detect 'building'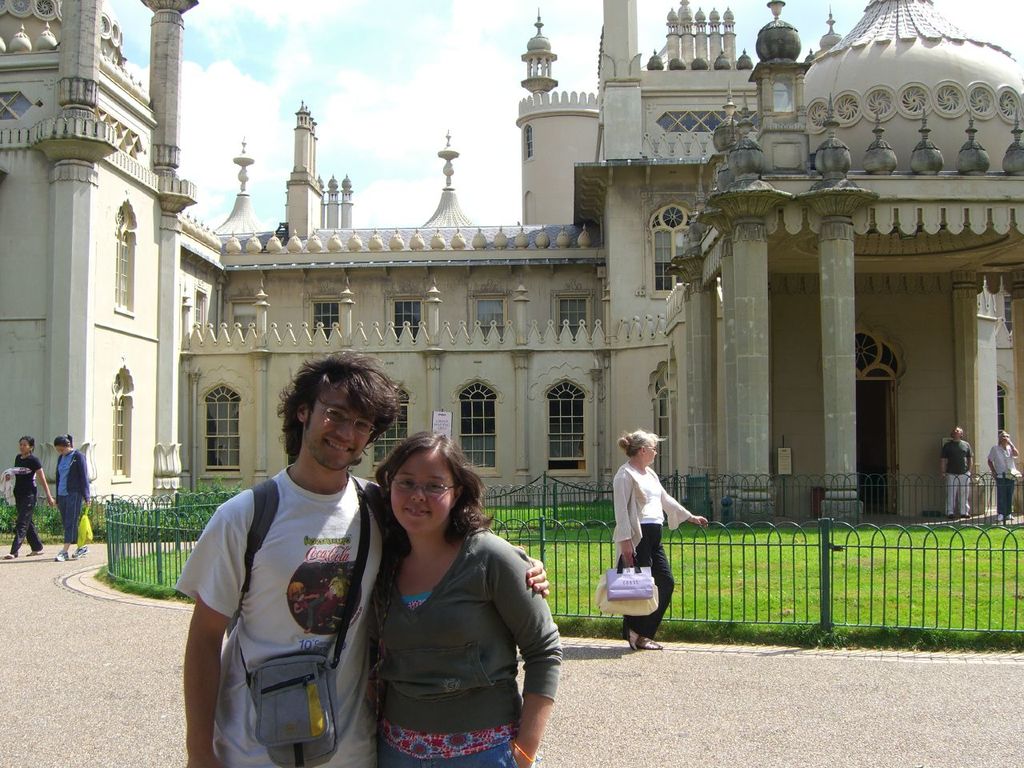
{"left": 0, "top": 0, "right": 1023, "bottom": 526}
